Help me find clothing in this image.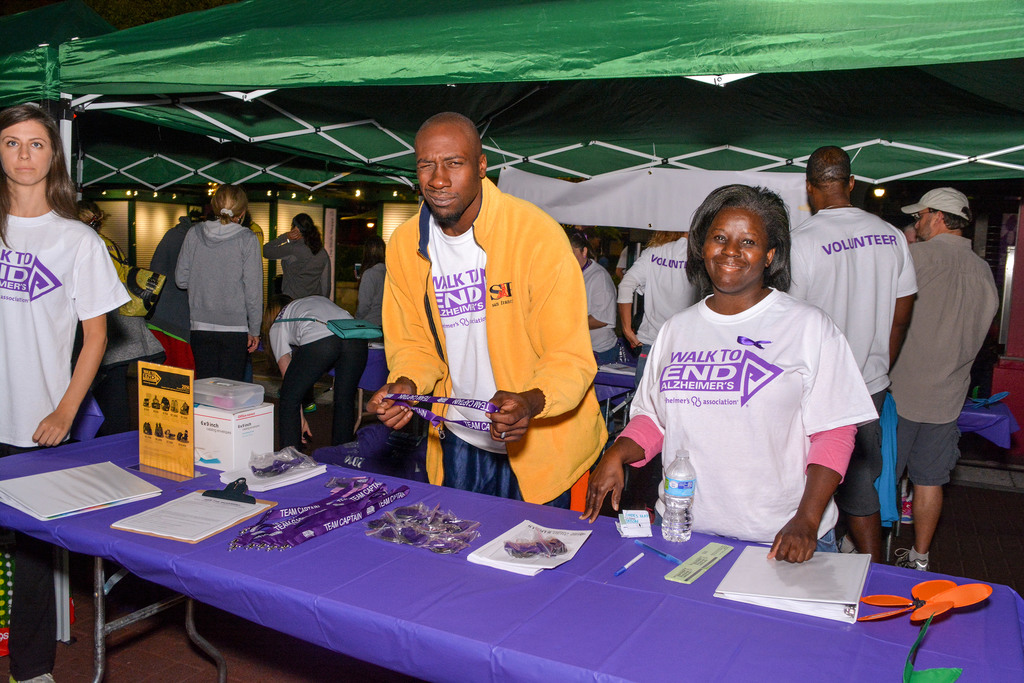
Found it: 888,232,1002,483.
